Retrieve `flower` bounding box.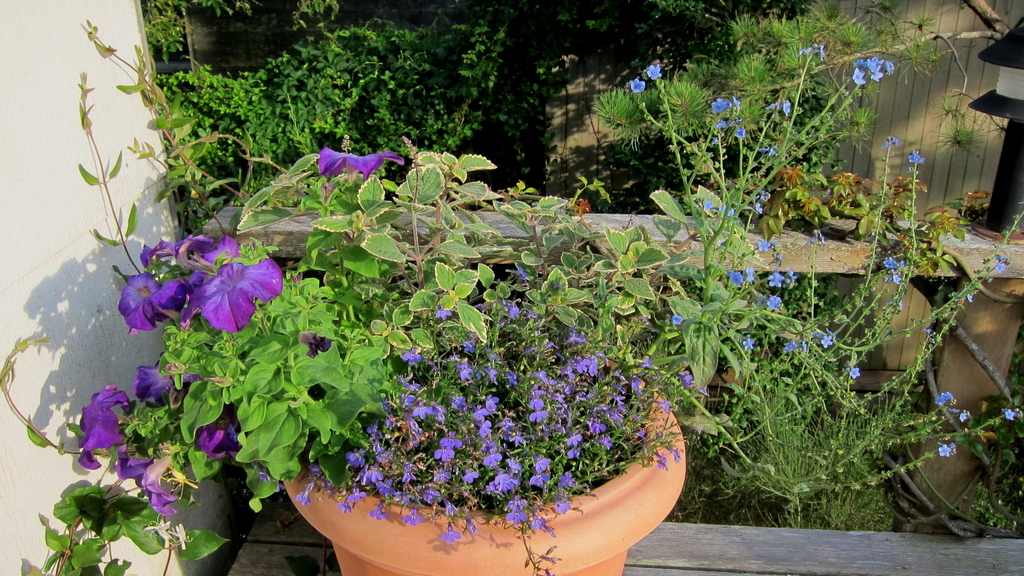
Bounding box: 705,198,712,214.
